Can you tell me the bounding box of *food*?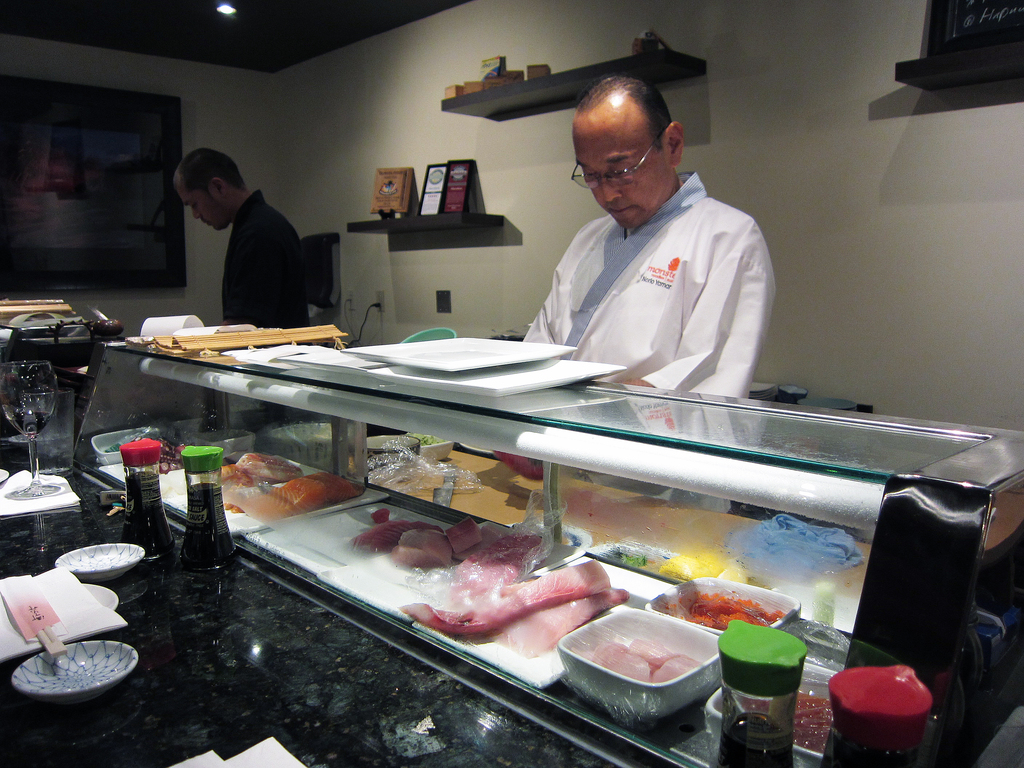
(717, 712, 794, 767).
